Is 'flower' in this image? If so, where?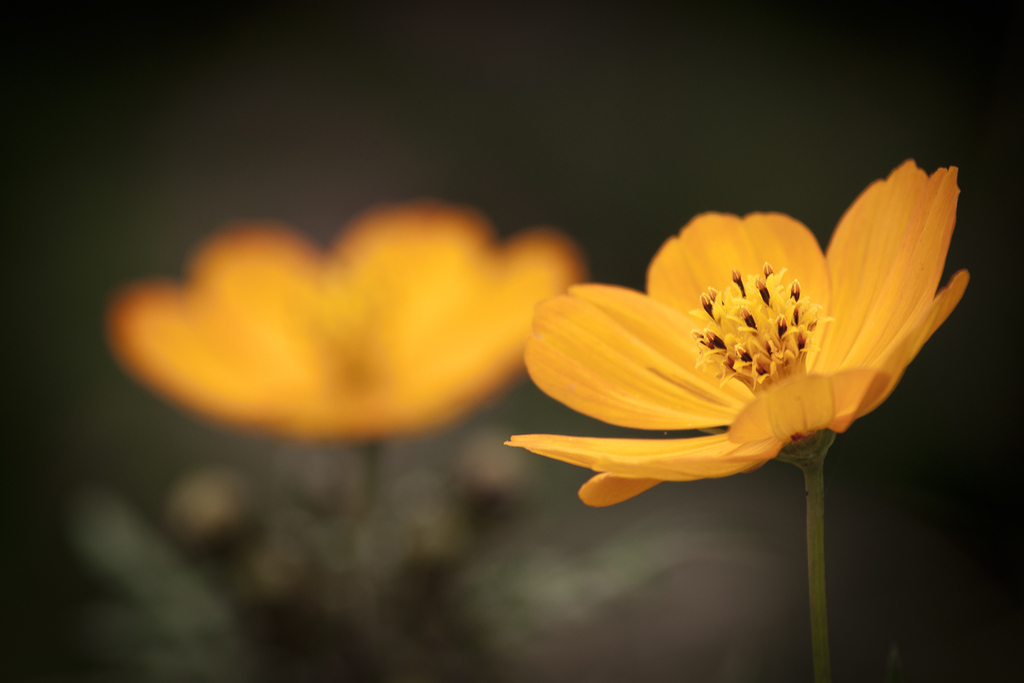
Yes, at <bbox>504, 154, 980, 516</bbox>.
